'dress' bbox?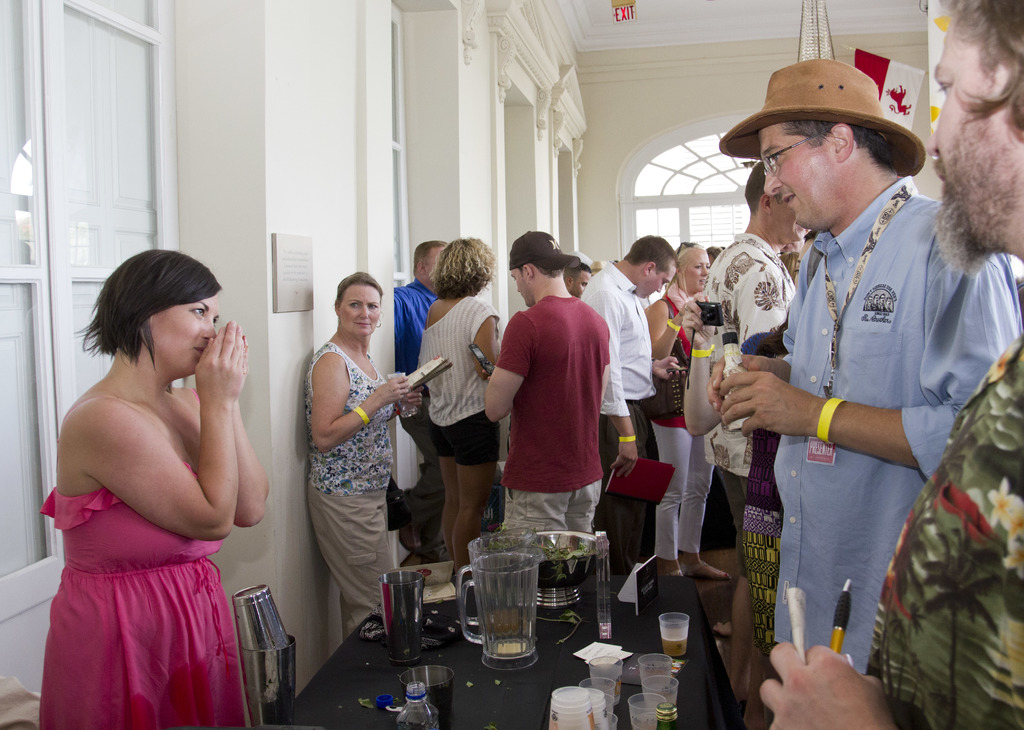
rect(39, 487, 243, 729)
